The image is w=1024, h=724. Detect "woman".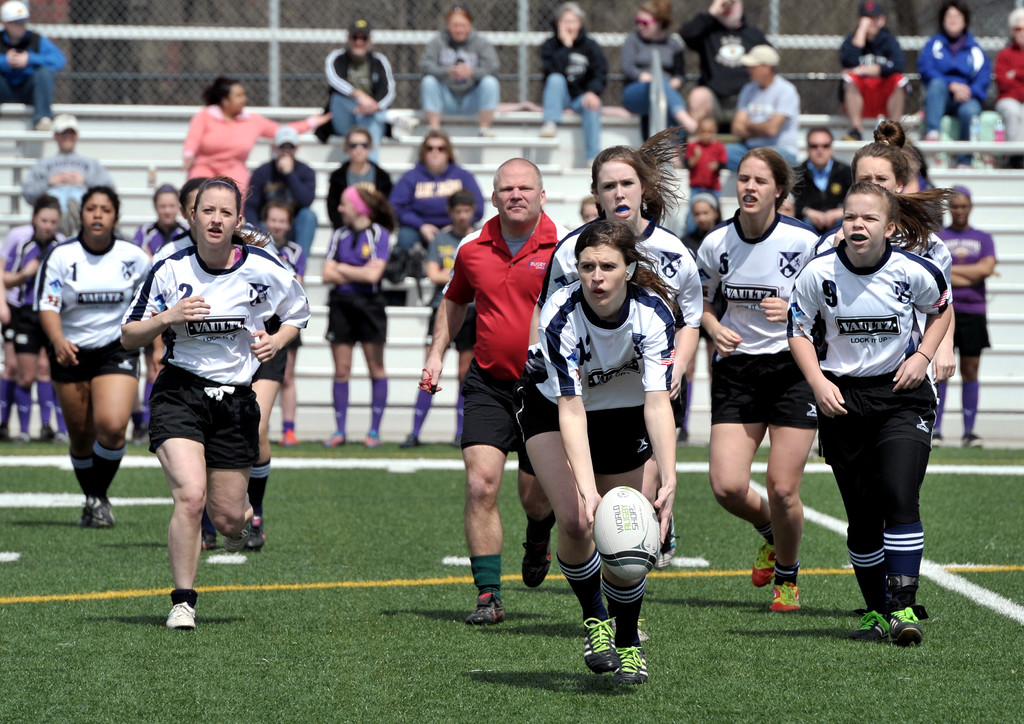
Detection: detection(534, 0, 614, 167).
